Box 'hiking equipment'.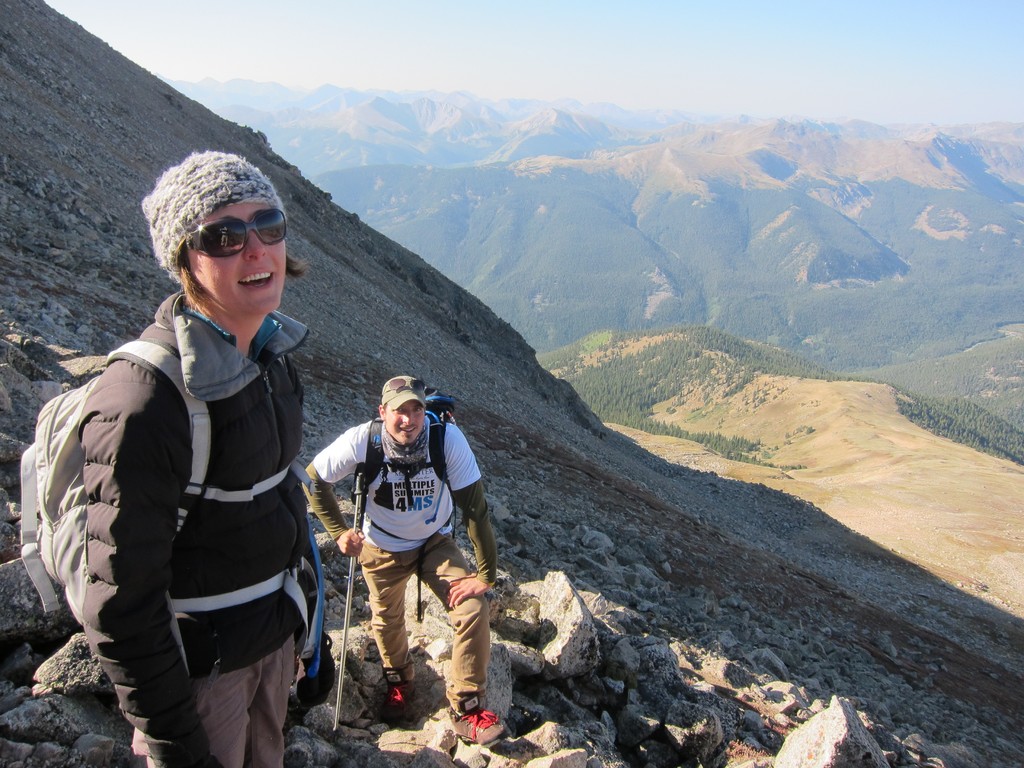
[x1=13, y1=330, x2=319, y2=679].
